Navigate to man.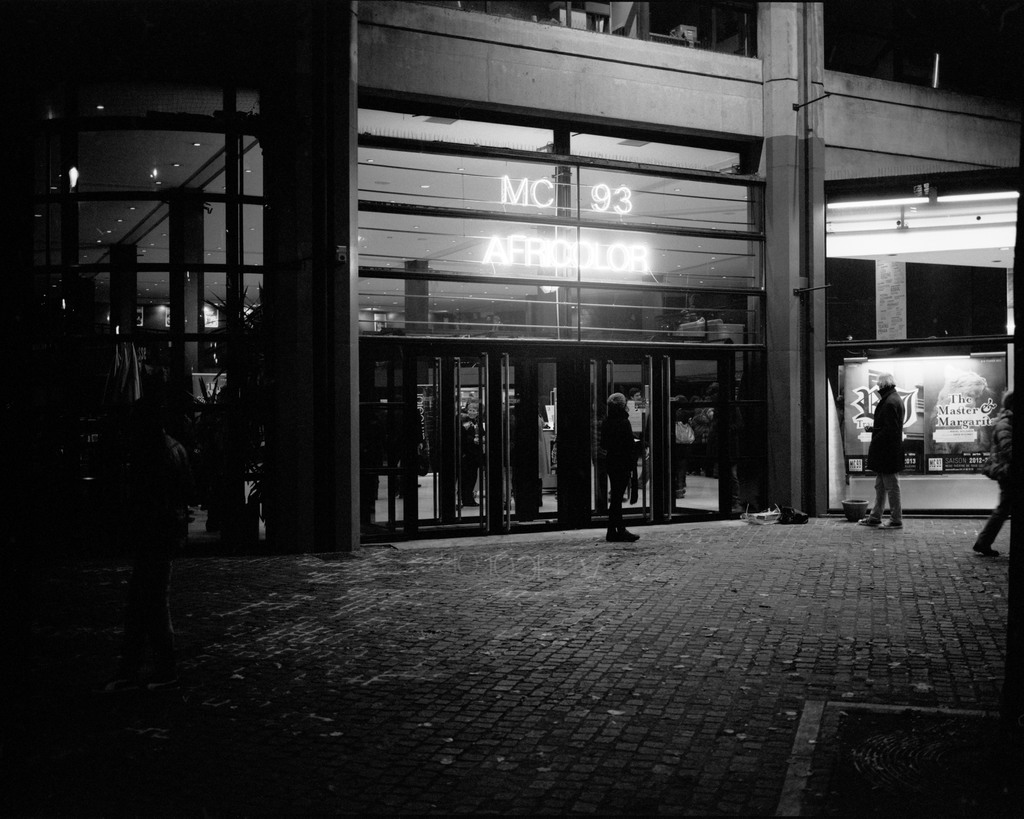
Navigation target: select_region(976, 386, 1021, 564).
